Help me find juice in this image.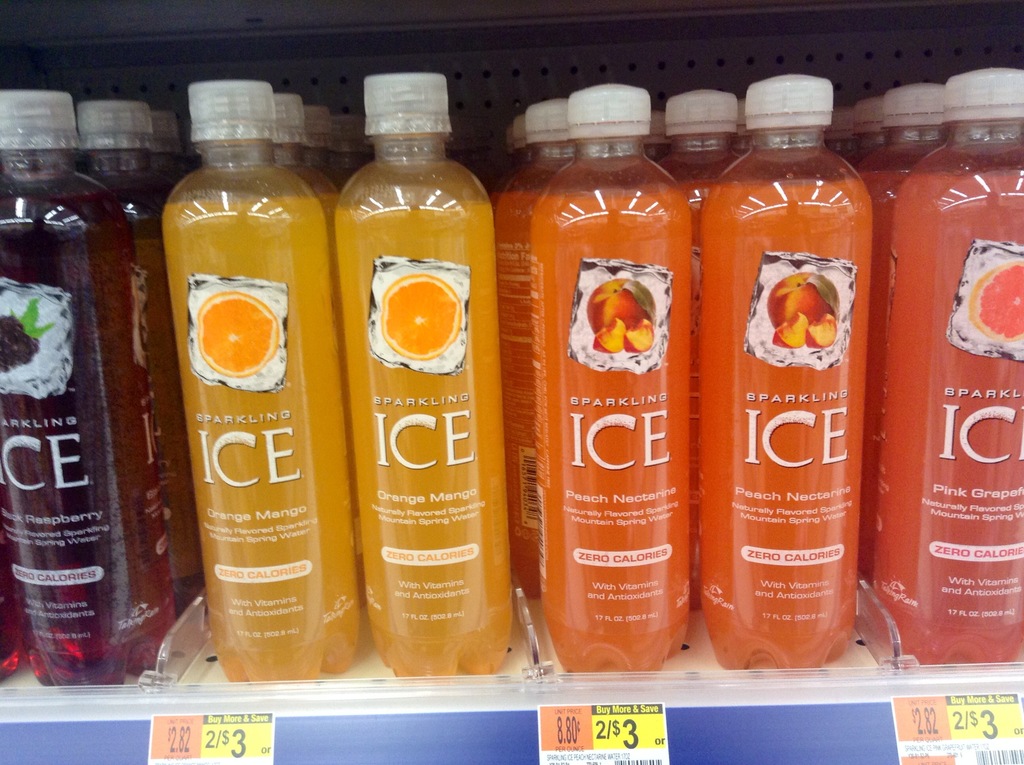
Found it: 333 203 509 677.
